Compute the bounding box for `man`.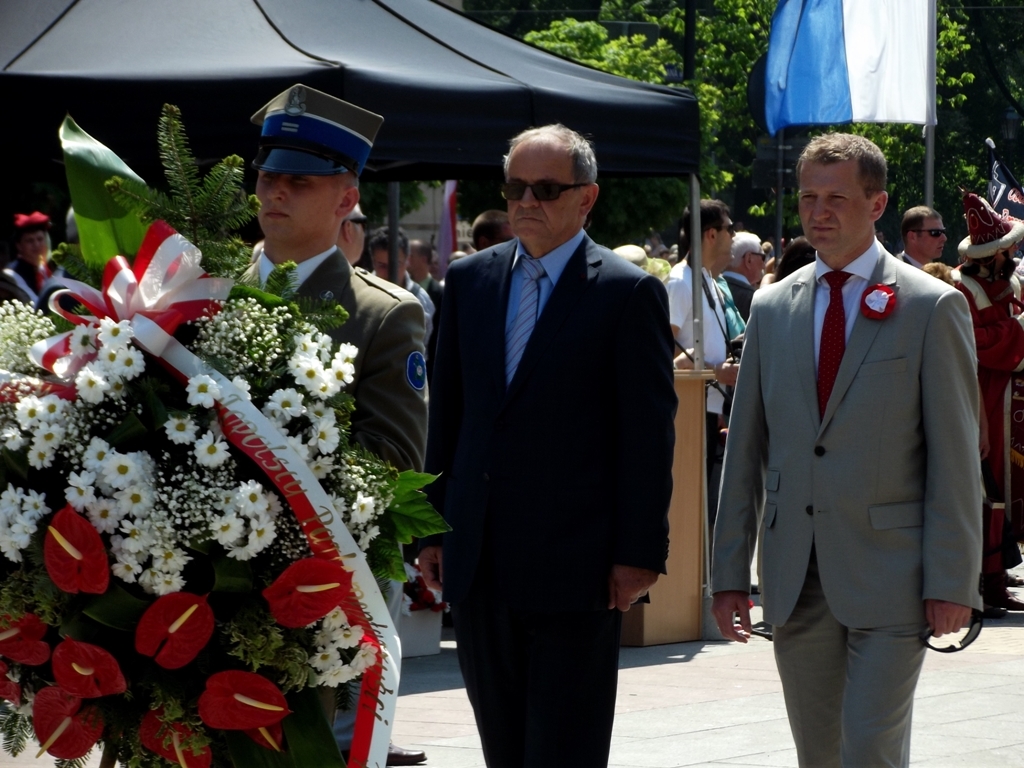
x1=406 y1=238 x2=436 y2=295.
